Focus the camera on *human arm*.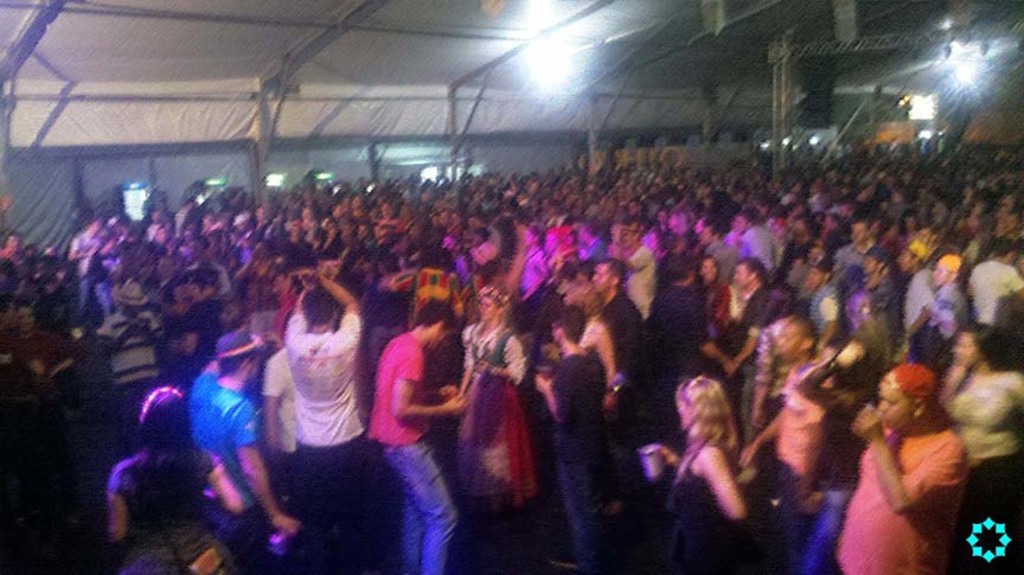
Focus region: 903/292/934/333.
